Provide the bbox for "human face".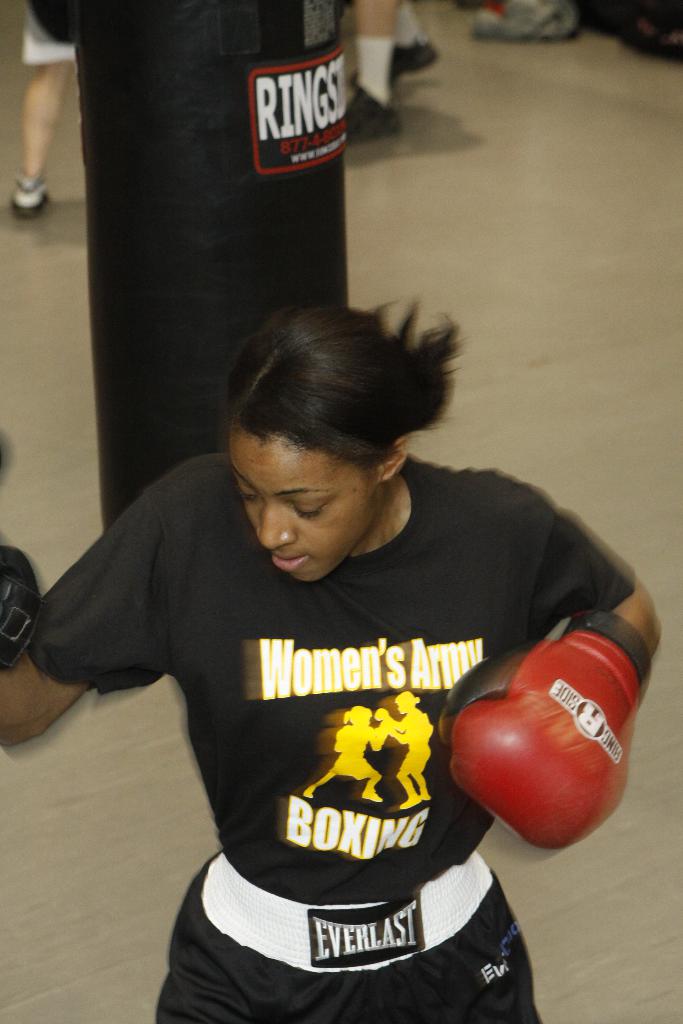
detection(229, 426, 381, 580).
